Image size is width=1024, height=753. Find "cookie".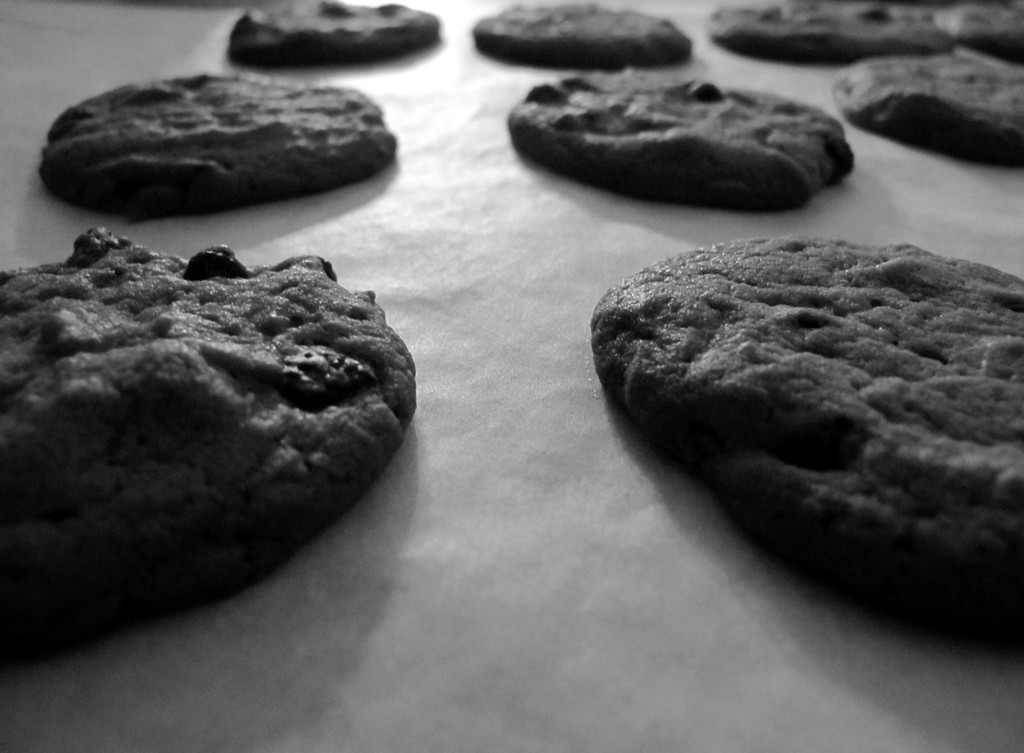
detection(702, 0, 953, 65).
